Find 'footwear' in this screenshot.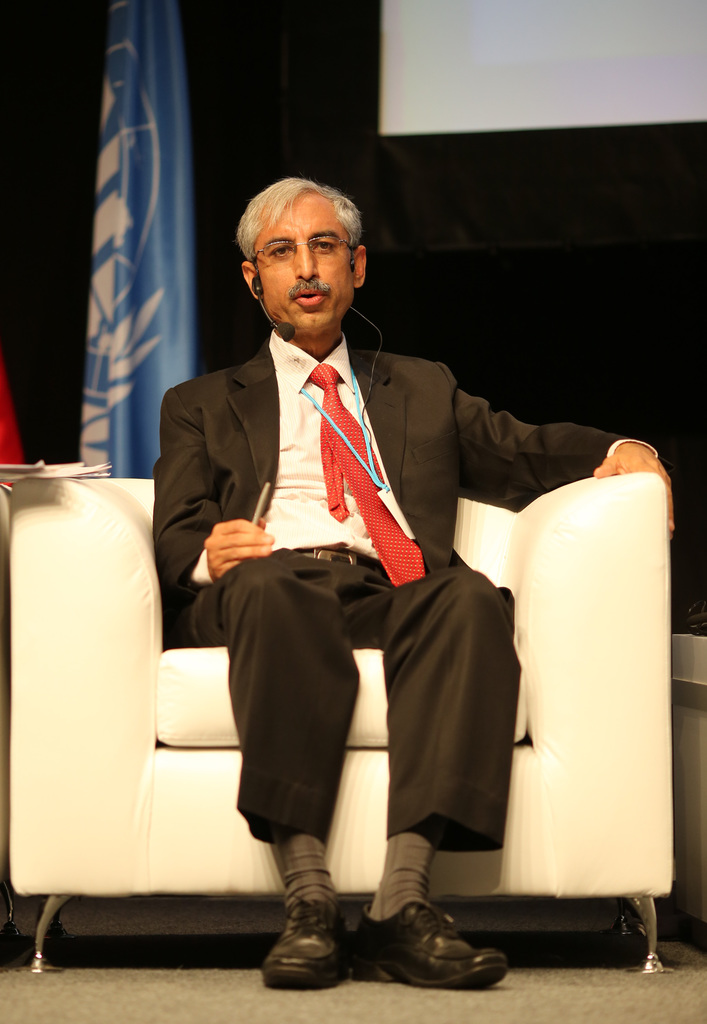
The bounding box for 'footwear' is [x1=269, y1=862, x2=498, y2=1000].
